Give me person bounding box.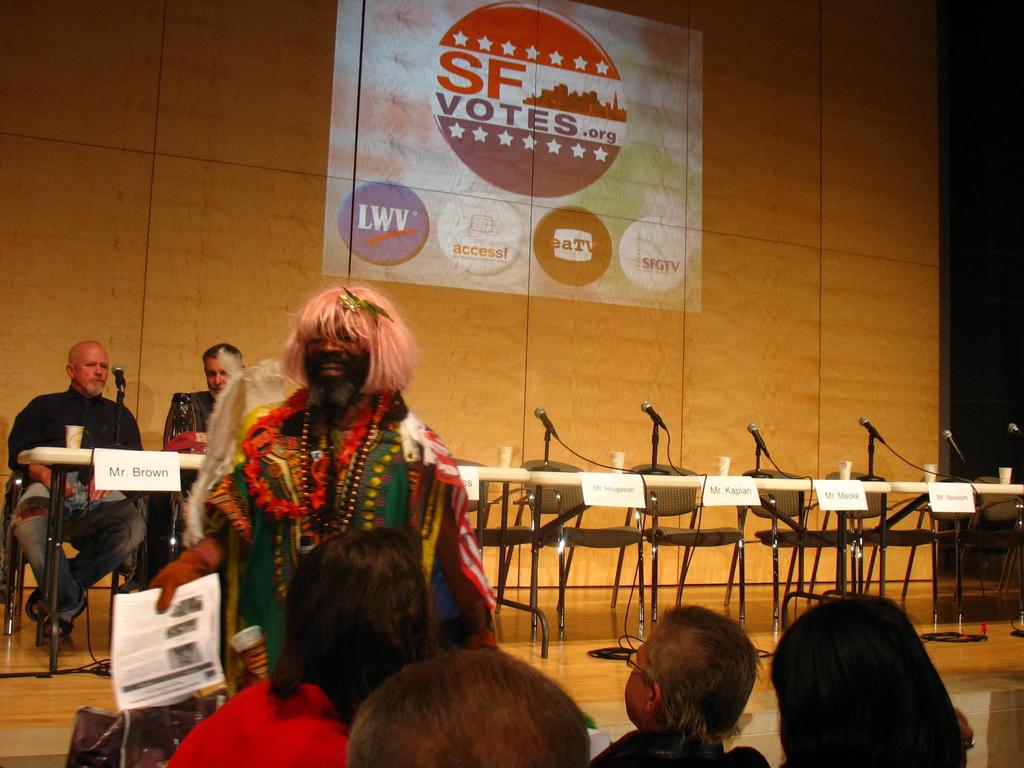
Rect(769, 595, 965, 767).
